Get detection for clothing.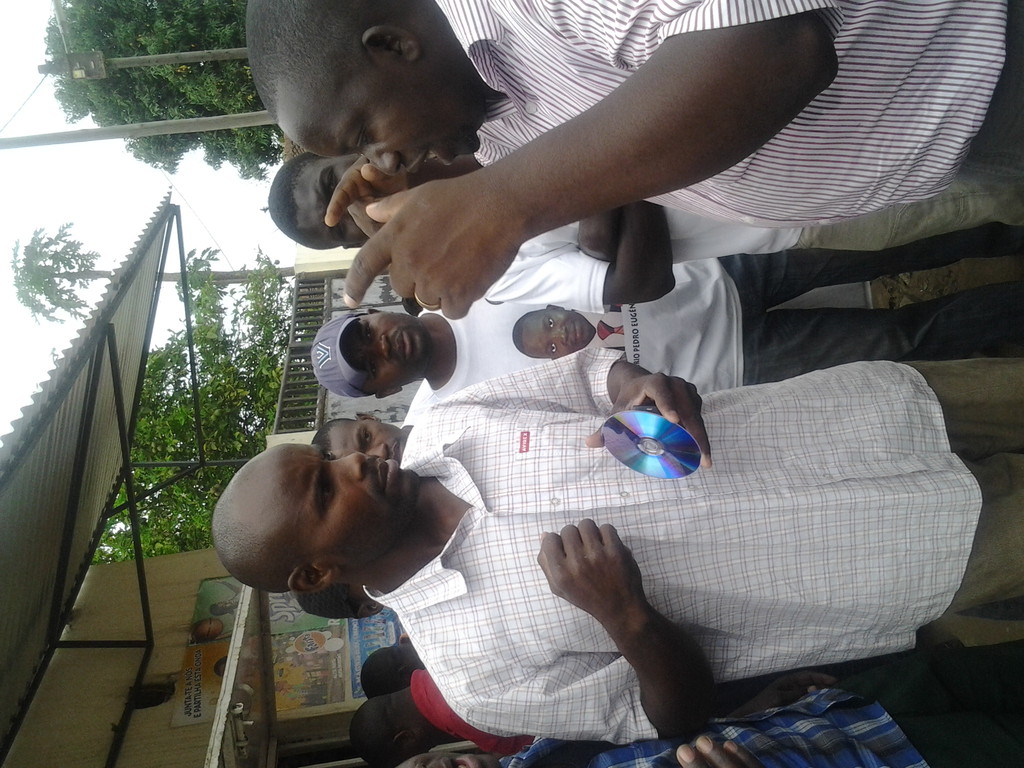
Detection: BBox(417, 223, 739, 409).
